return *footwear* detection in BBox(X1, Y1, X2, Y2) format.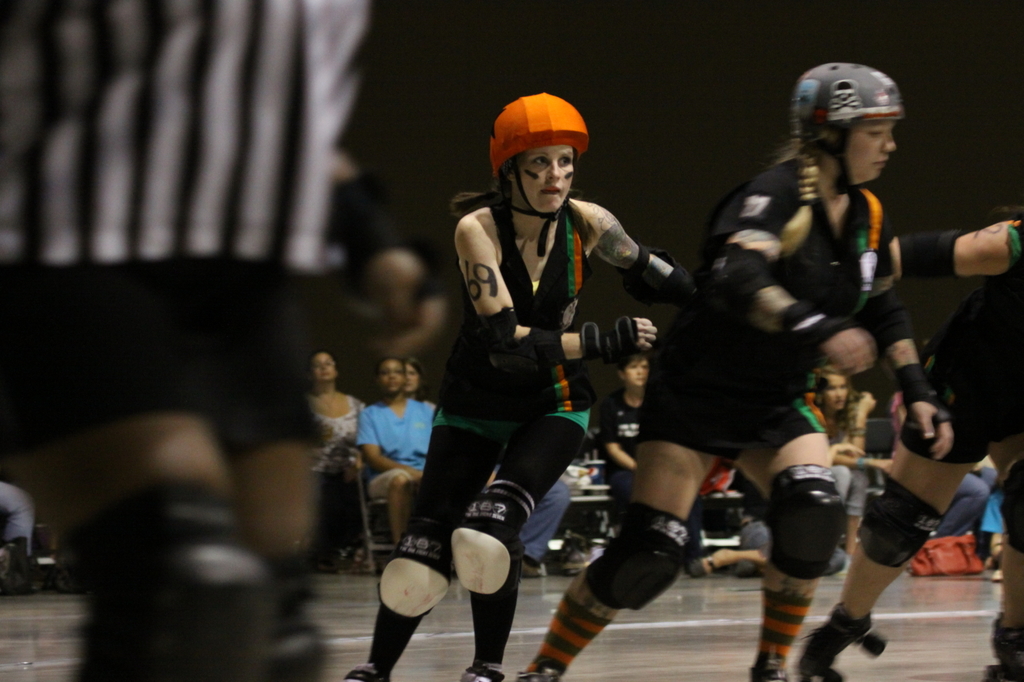
BBox(765, 586, 834, 679).
